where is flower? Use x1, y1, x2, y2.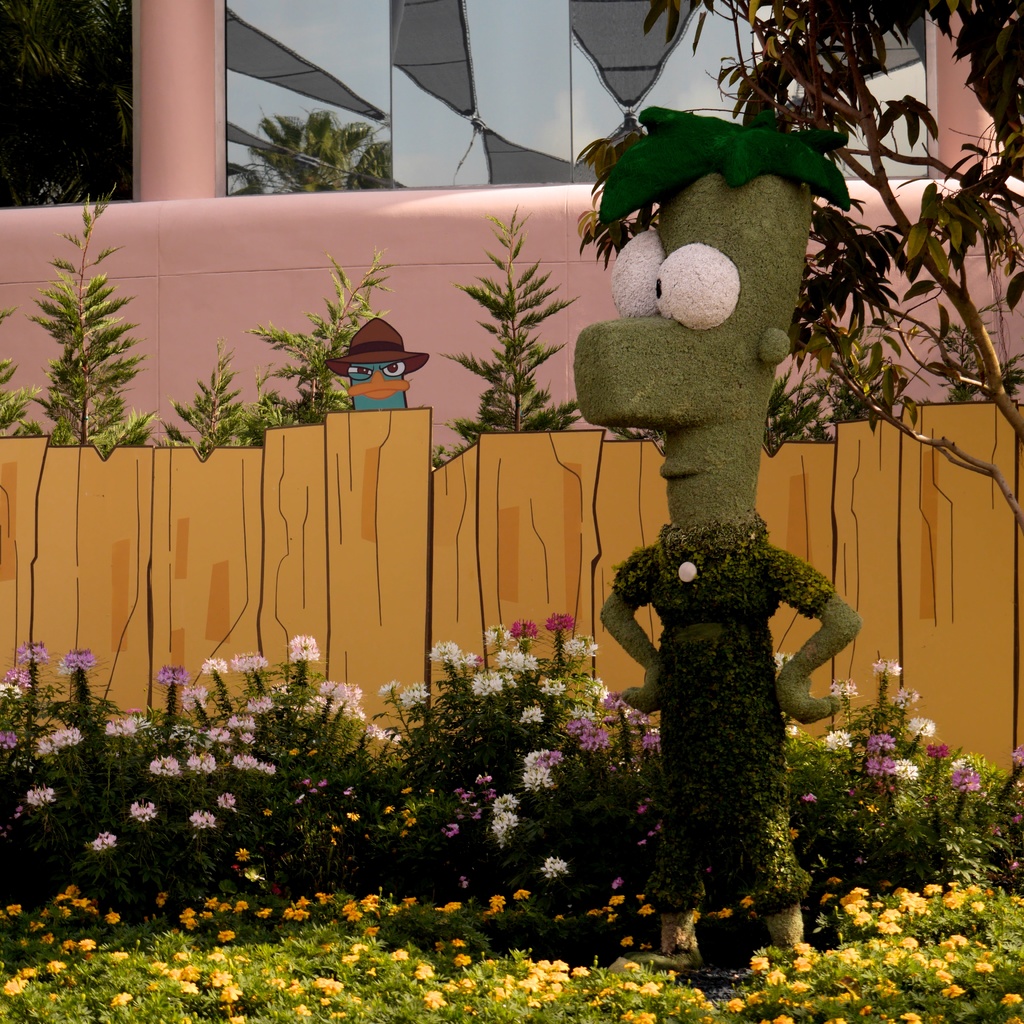
897, 684, 917, 703.
